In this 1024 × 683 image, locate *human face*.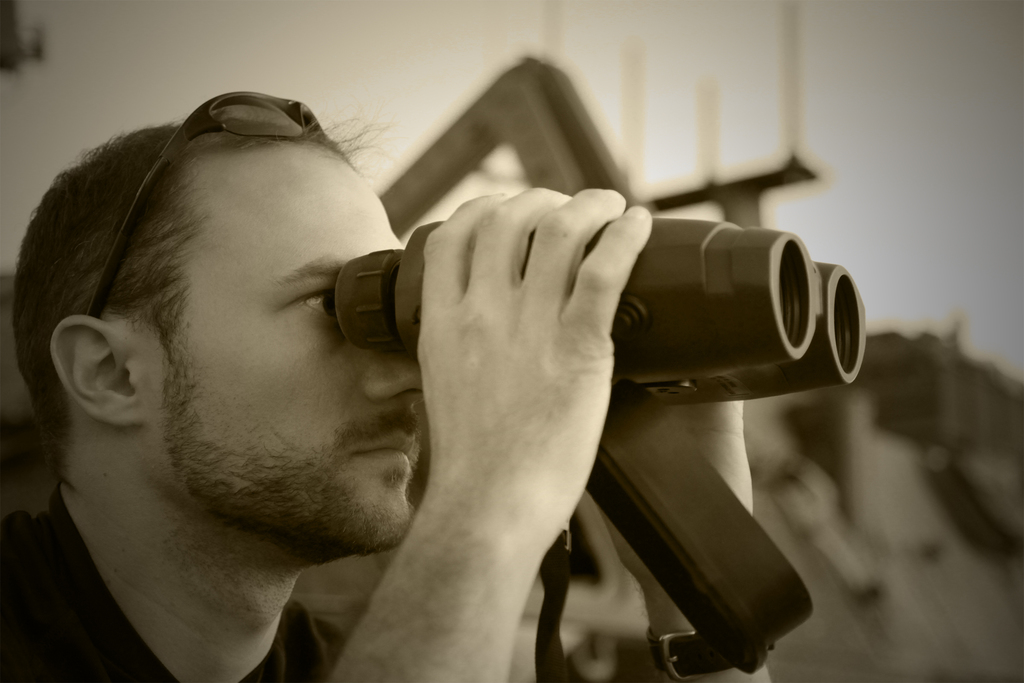
Bounding box: {"x1": 134, "y1": 155, "x2": 426, "y2": 554}.
